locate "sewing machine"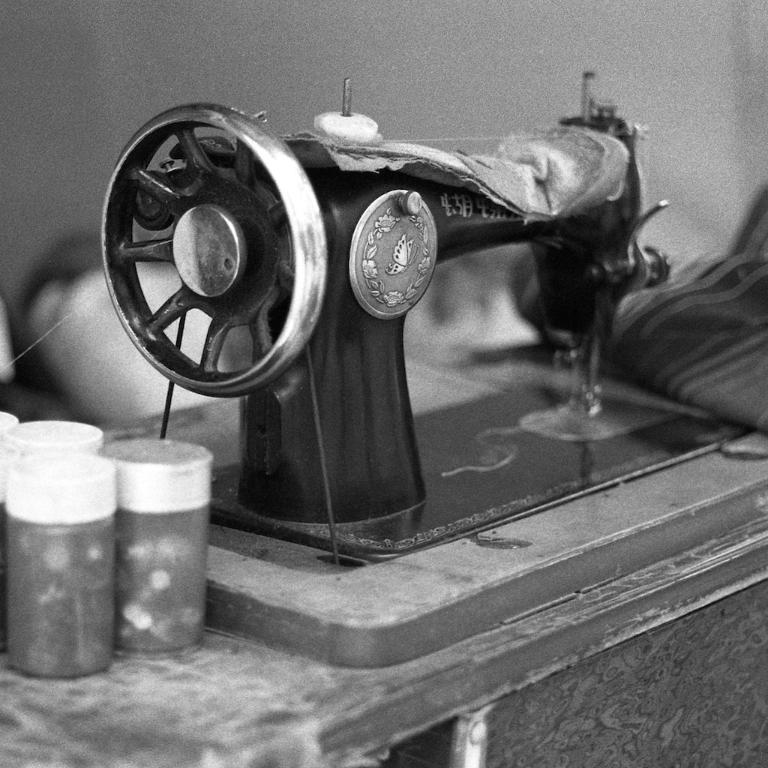
box=[99, 63, 746, 571]
